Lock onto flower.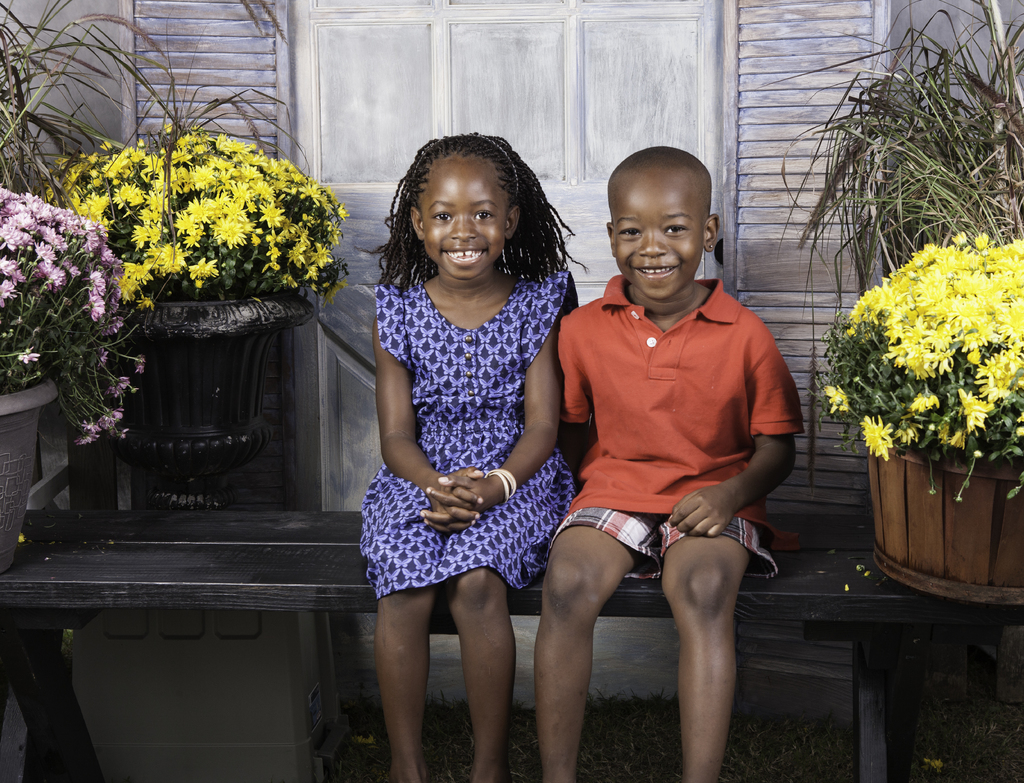
Locked: crop(824, 386, 844, 412).
